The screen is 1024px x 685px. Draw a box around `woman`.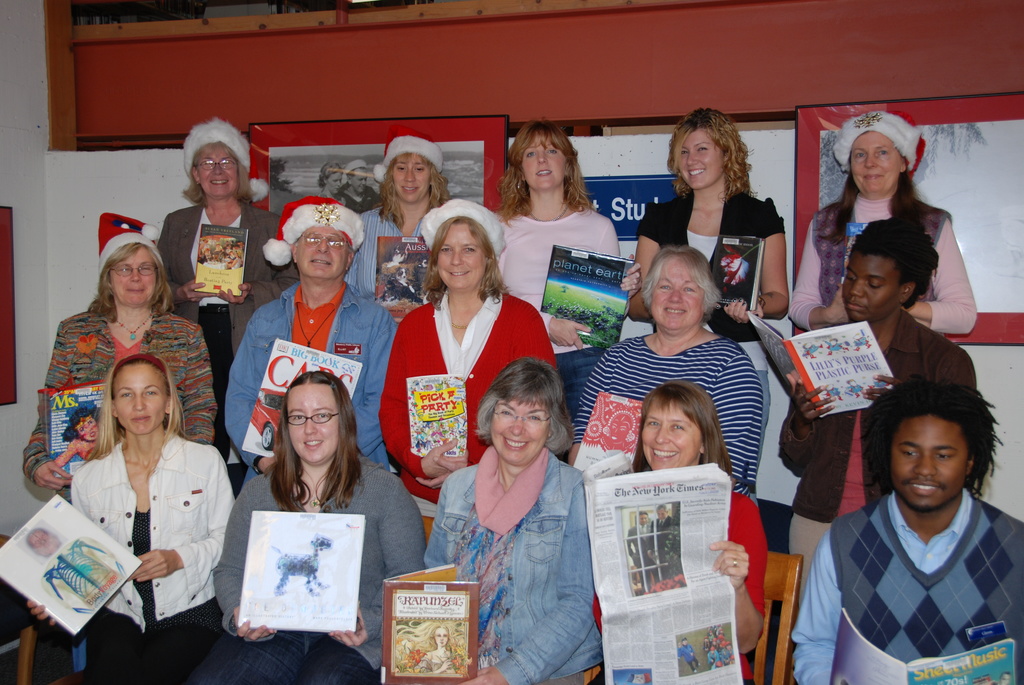
crop(346, 125, 445, 305).
